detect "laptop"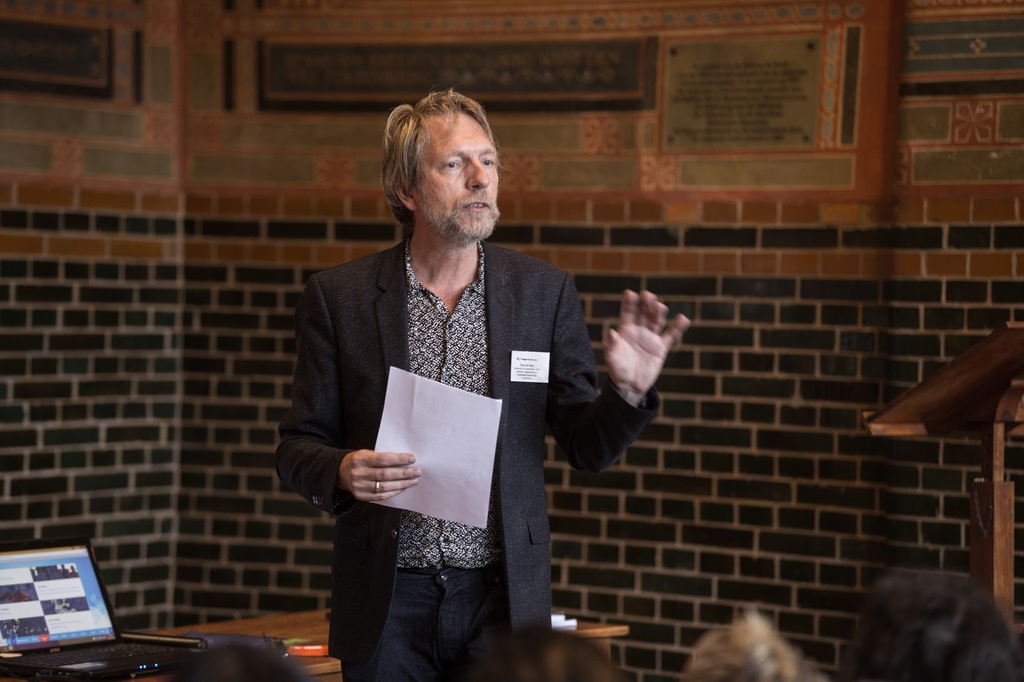
[0, 537, 205, 681]
